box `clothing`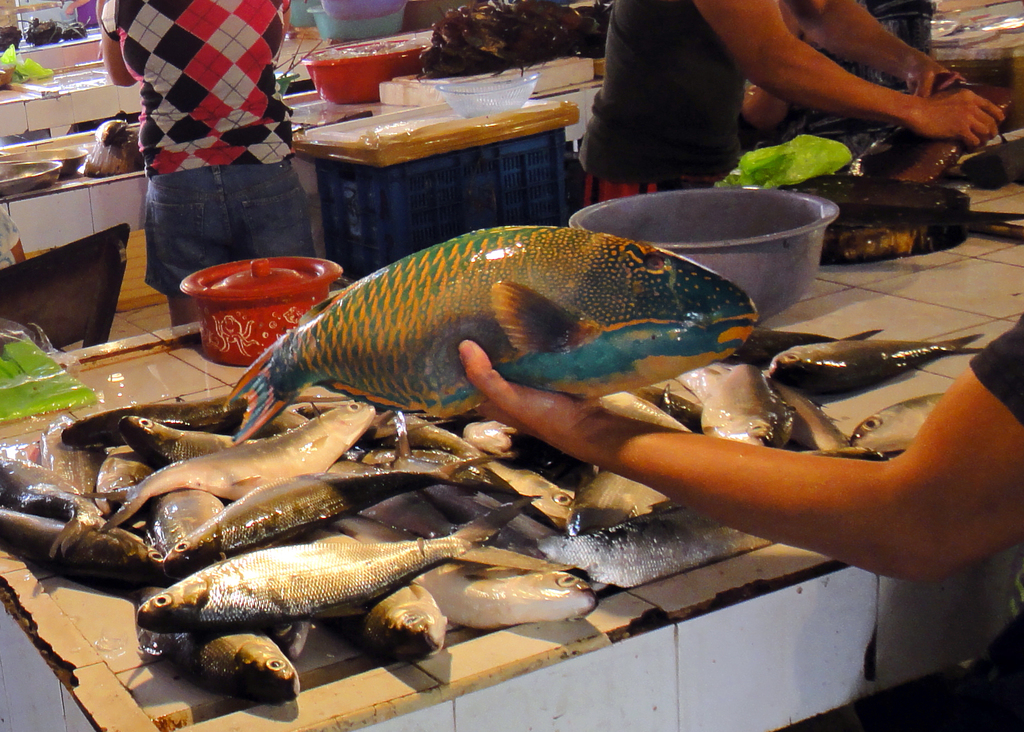
pyautogui.locateOnScreen(574, 0, 749, 200)
